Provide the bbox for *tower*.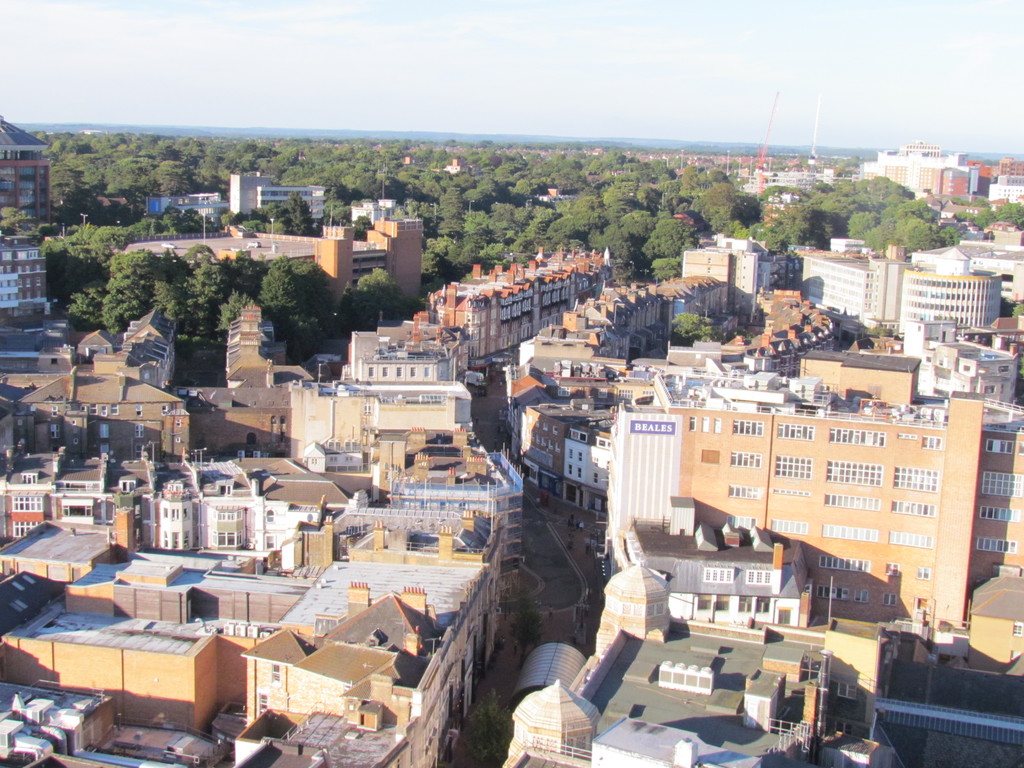
left=602, top=356, right=1023, bottom=635.
